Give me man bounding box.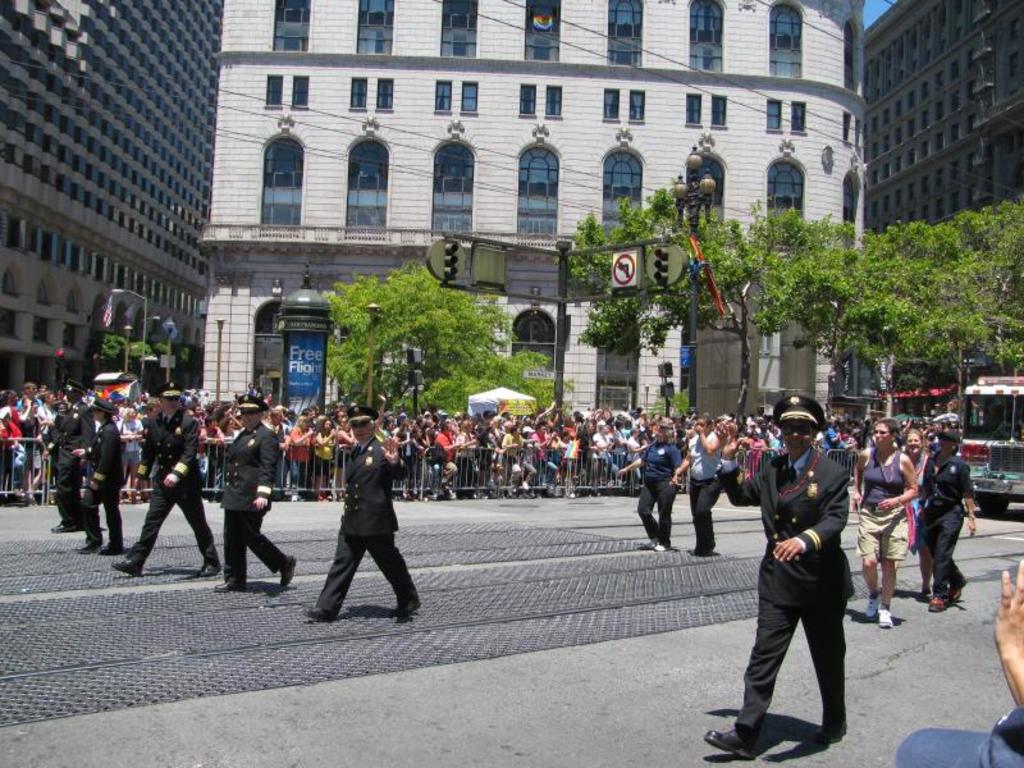
{"x1": 298, "y1": 403, "x2": 424, "y2": 621}.
